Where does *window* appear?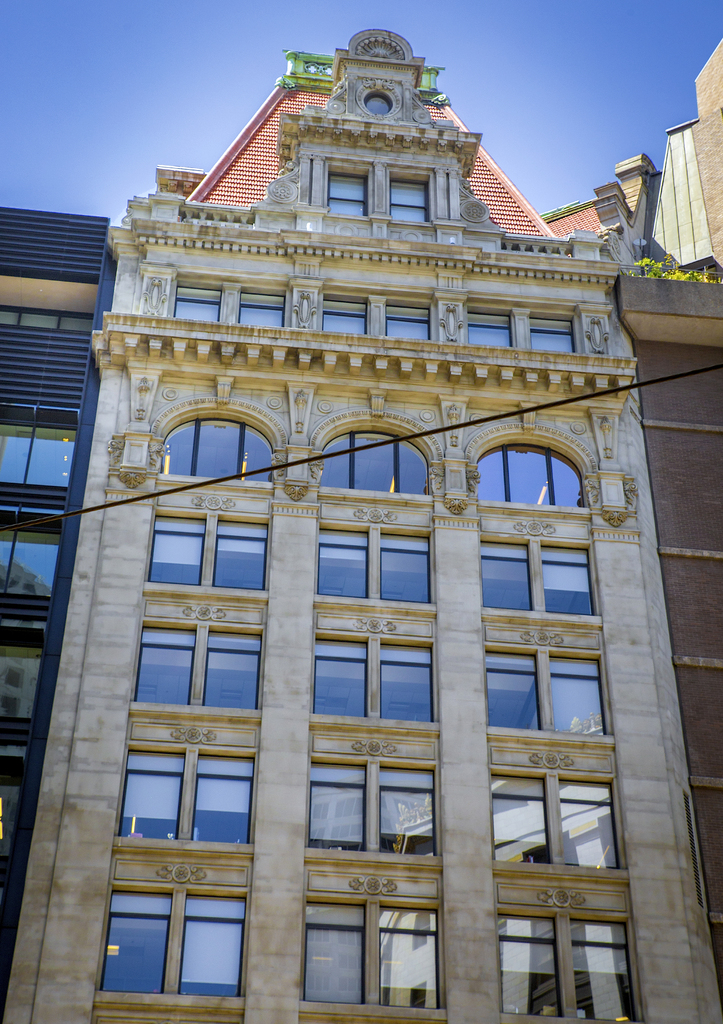
Appears at detection(175, 273, 218, 324).
